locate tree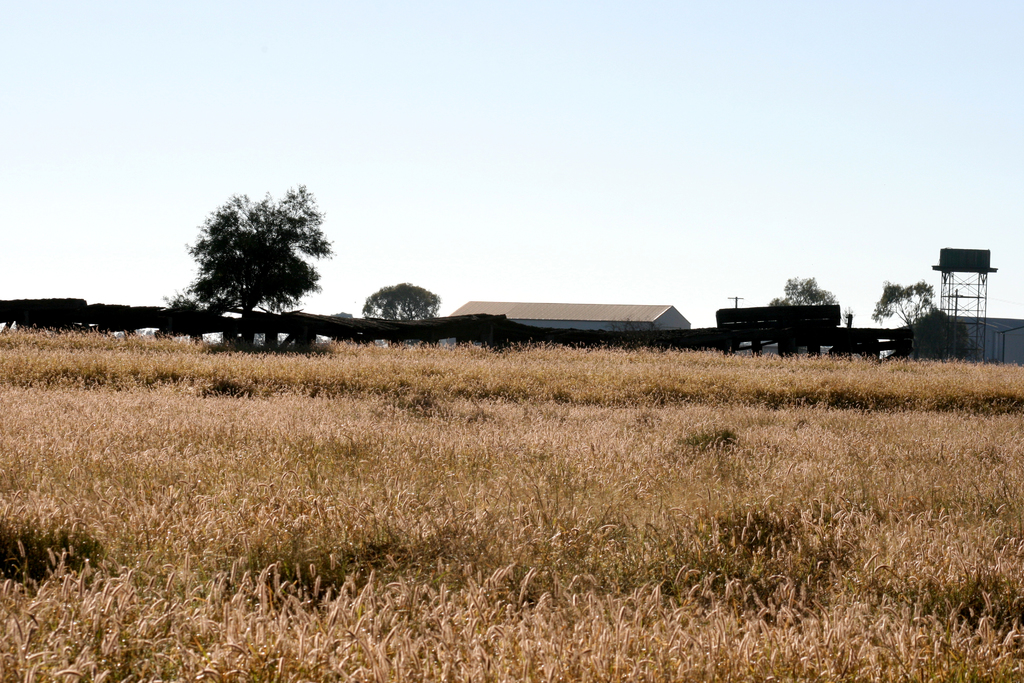
pyautogui.locateOnScreen(154, 285, 199, 334)
